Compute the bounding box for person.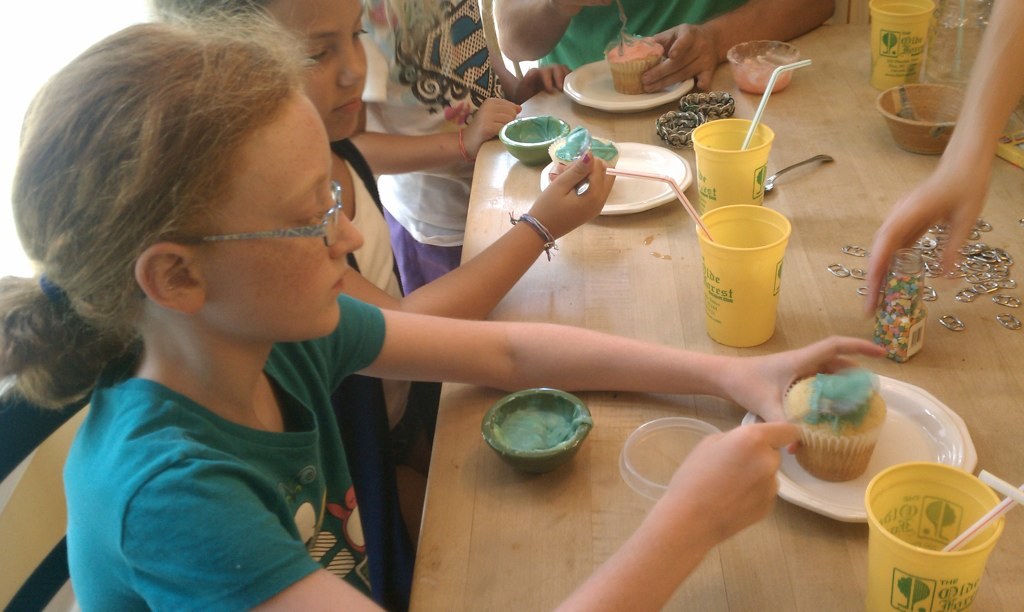
[left=864, top=0, right=1023, bottom=319].
